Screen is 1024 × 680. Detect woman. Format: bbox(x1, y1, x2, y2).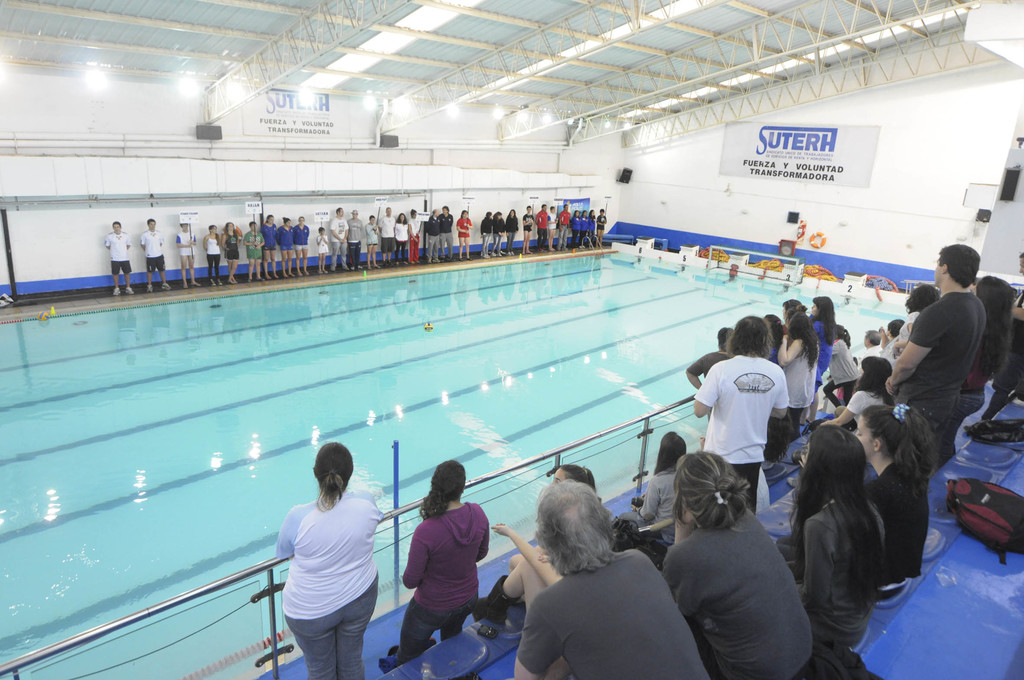
bbox(455, 210, 472, 260).
